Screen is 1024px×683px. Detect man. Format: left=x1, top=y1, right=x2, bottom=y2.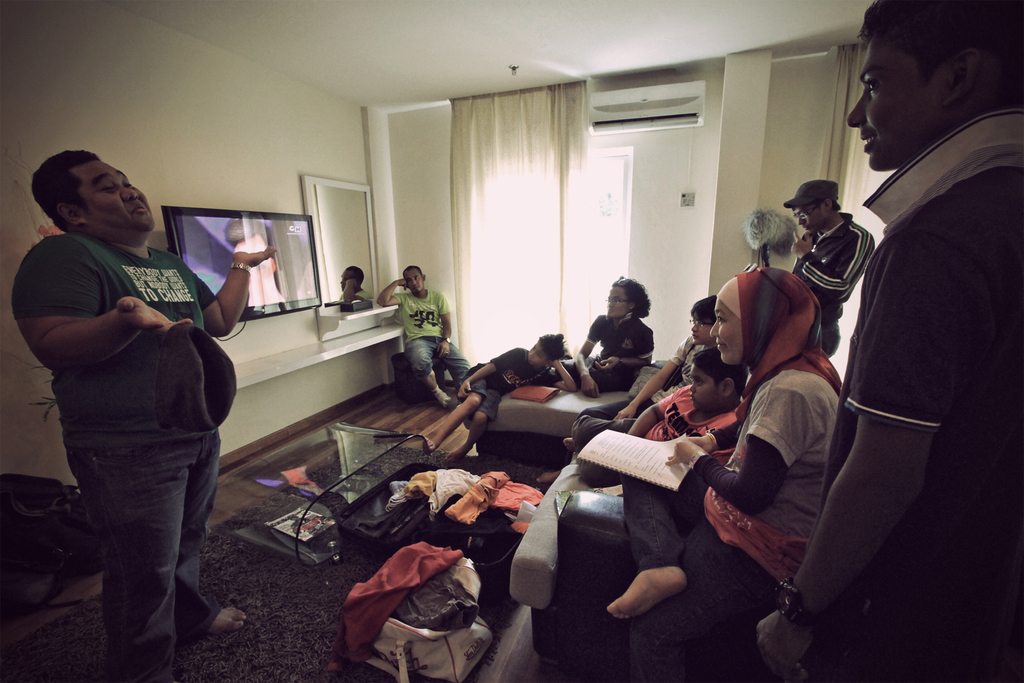
left=785, top=174, right=875, bottom=353.
